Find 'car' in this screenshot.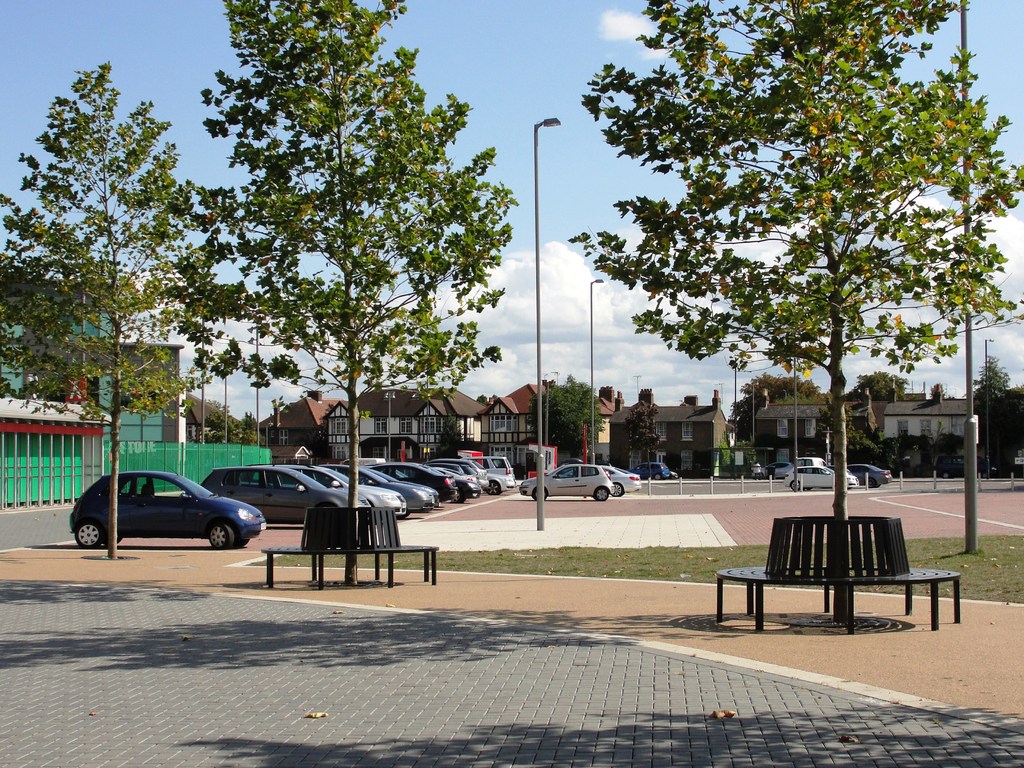
The bounding box for 'car' is select_region(74, 474, 273, 549).
